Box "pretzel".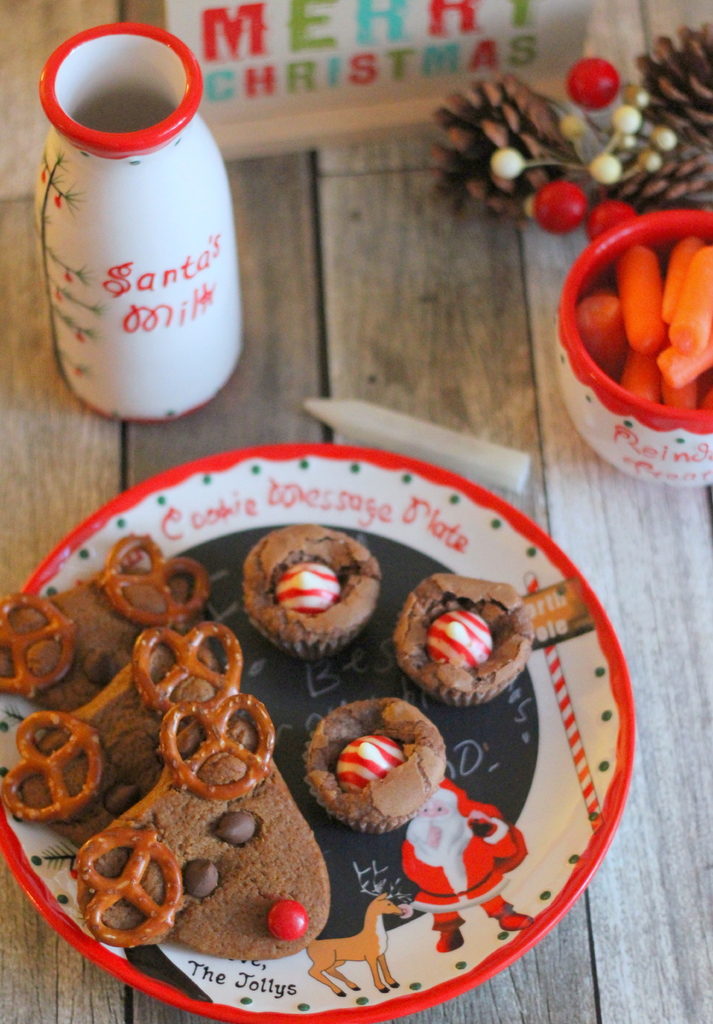
locate(0, 593, 76, 700).
